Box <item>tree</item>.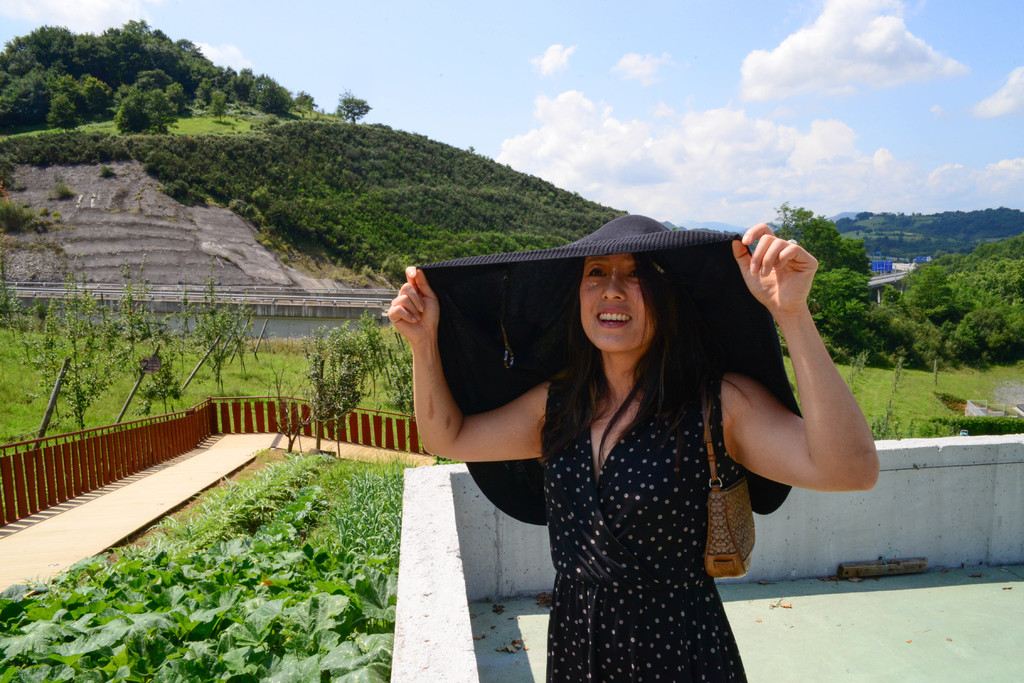
760 199 868 342.
